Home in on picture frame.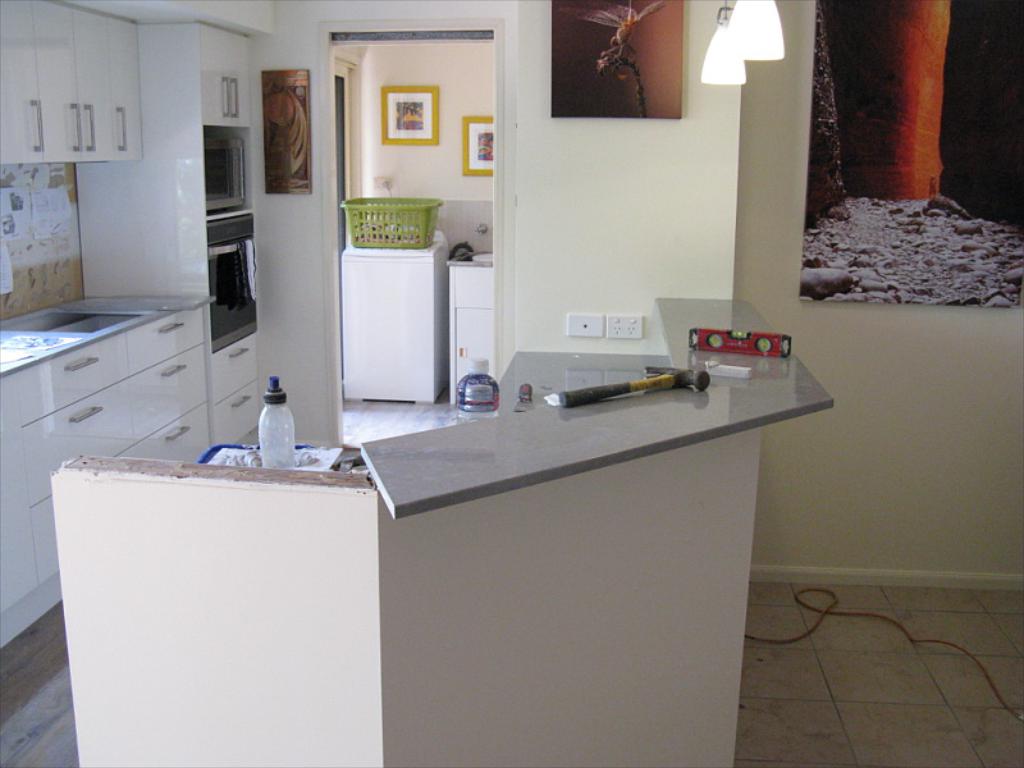
Homed in at [535,8,710,137].
